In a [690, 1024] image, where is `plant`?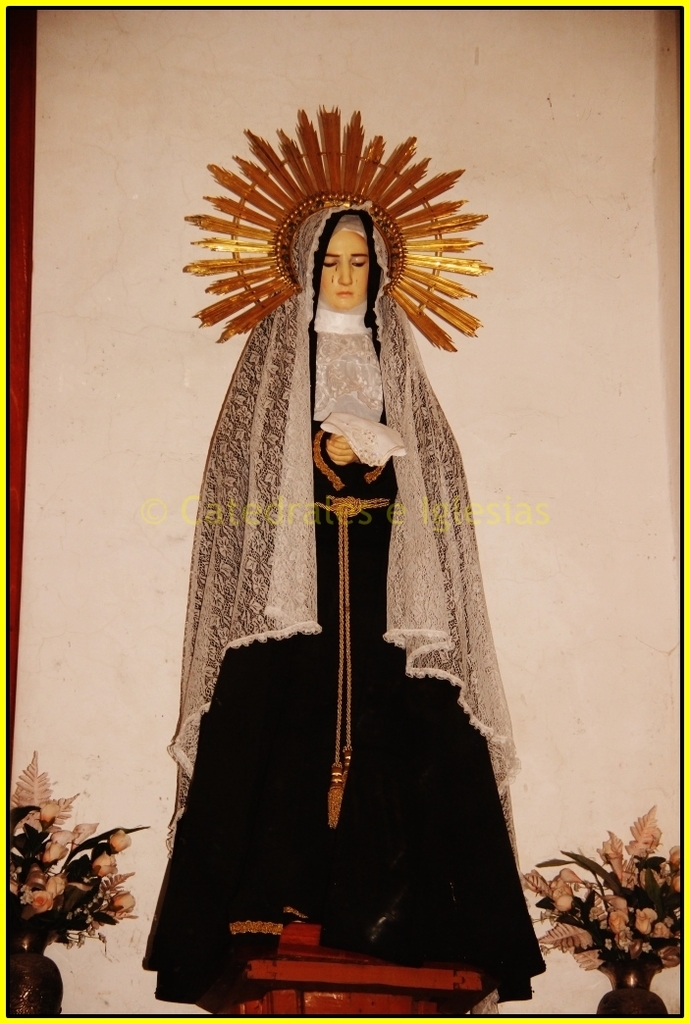
region(5, 734, 132, 971).
